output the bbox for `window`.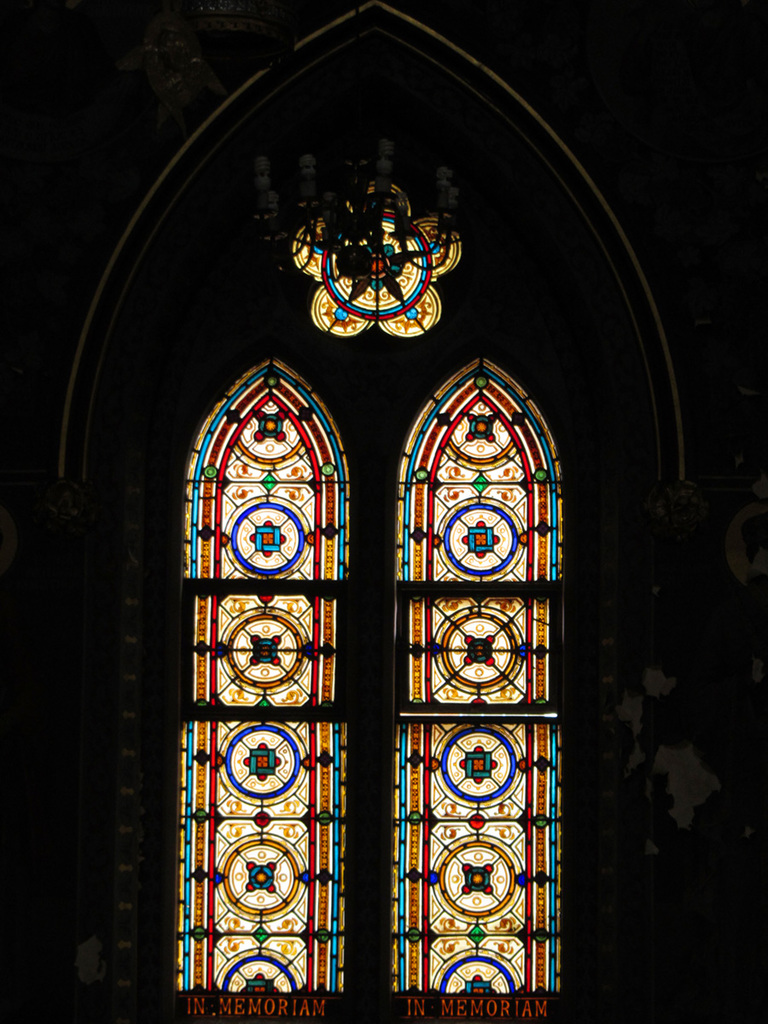
[left=177, top=360, right=343, bottom=992].
